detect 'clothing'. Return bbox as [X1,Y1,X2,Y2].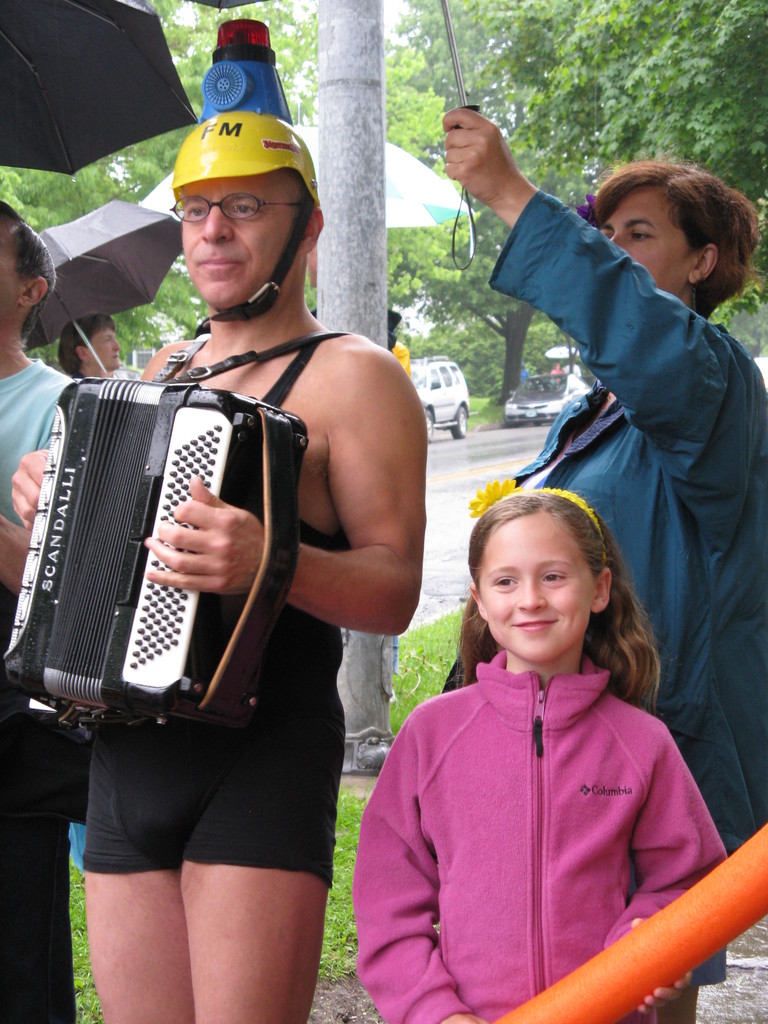
[492,189,767,980].
